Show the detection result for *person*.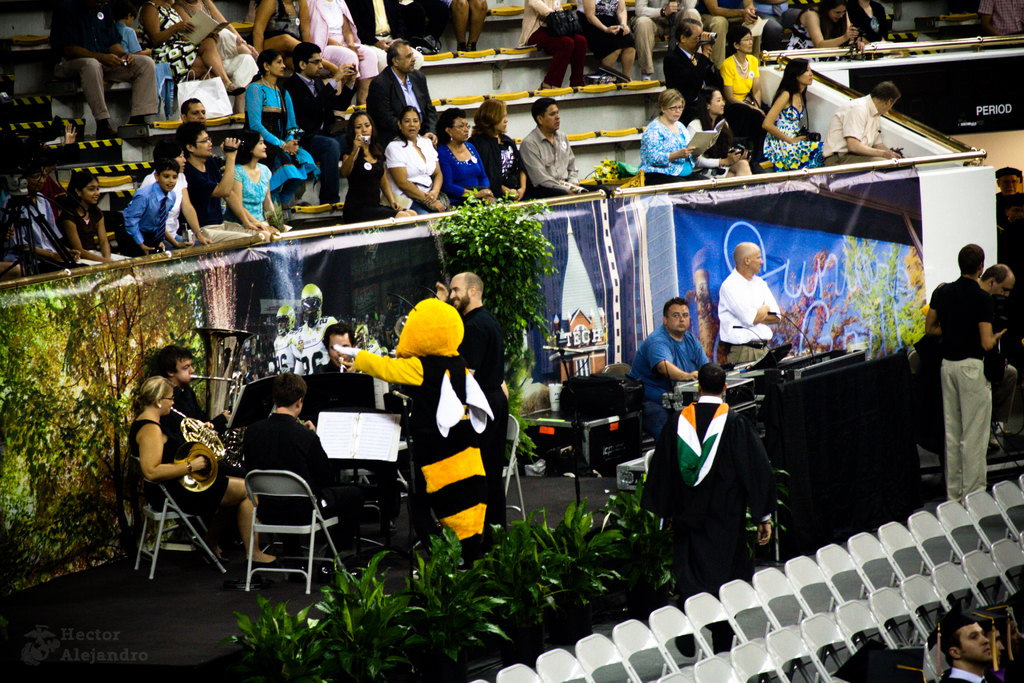
757:0:803:51.
